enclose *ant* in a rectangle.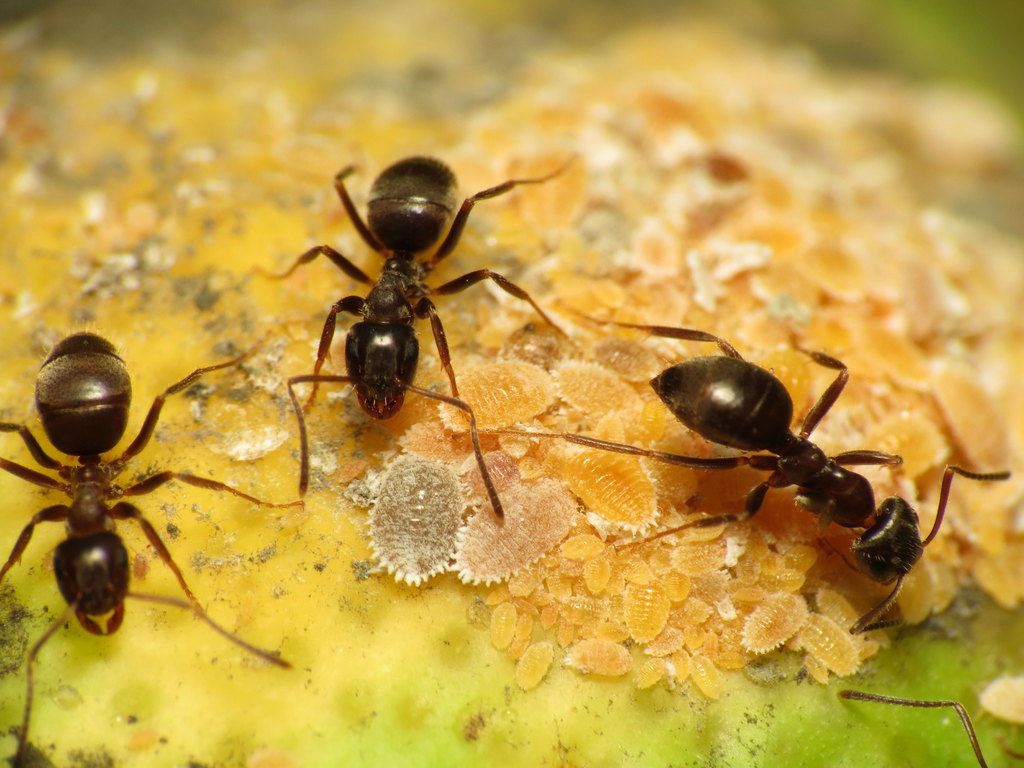
box=[0, 326, 297, 767].
